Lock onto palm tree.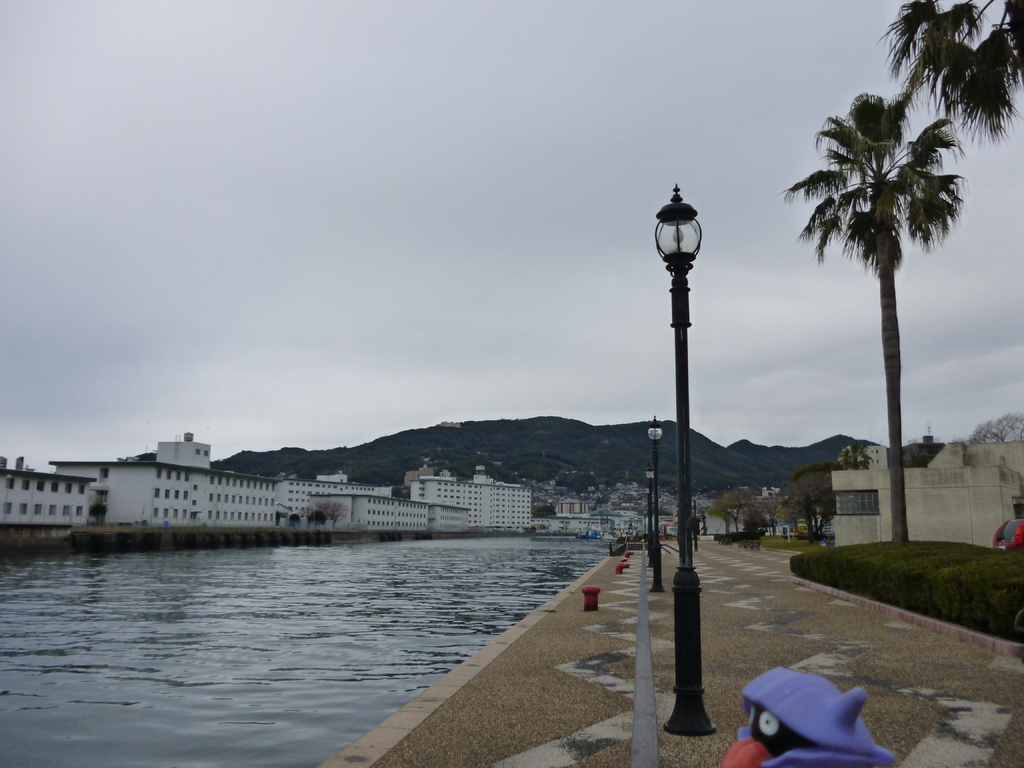
Locked: 709/482/765/540.
